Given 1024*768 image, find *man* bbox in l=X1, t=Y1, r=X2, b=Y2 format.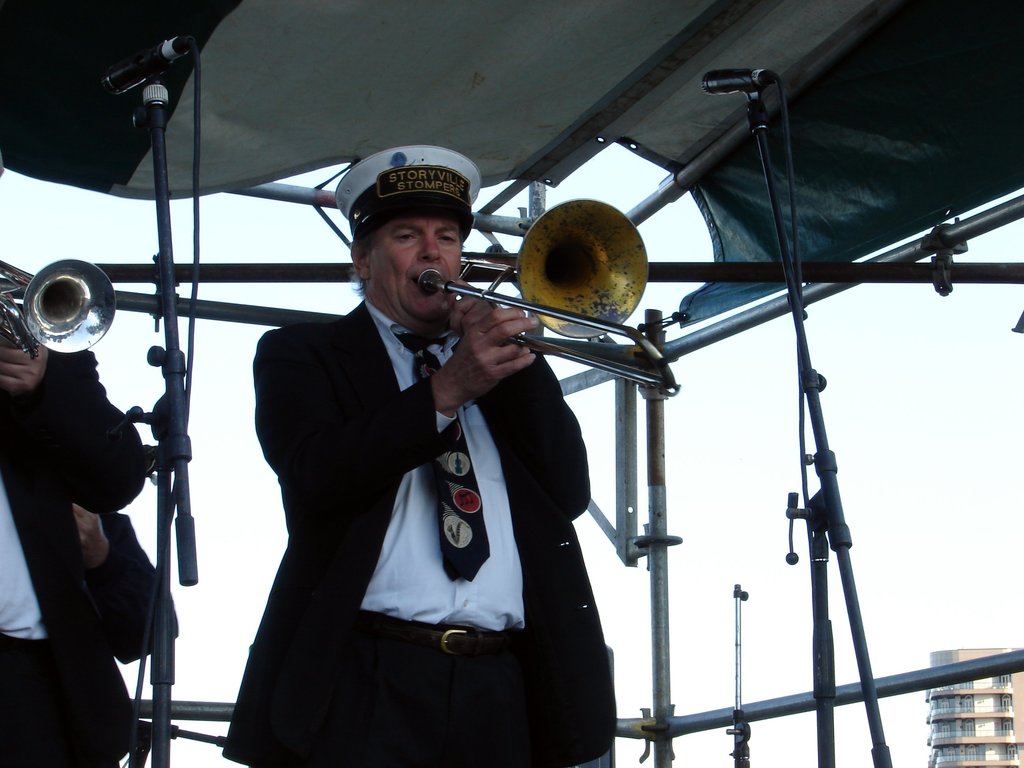
l=195, t=167, r=620, b=755.
